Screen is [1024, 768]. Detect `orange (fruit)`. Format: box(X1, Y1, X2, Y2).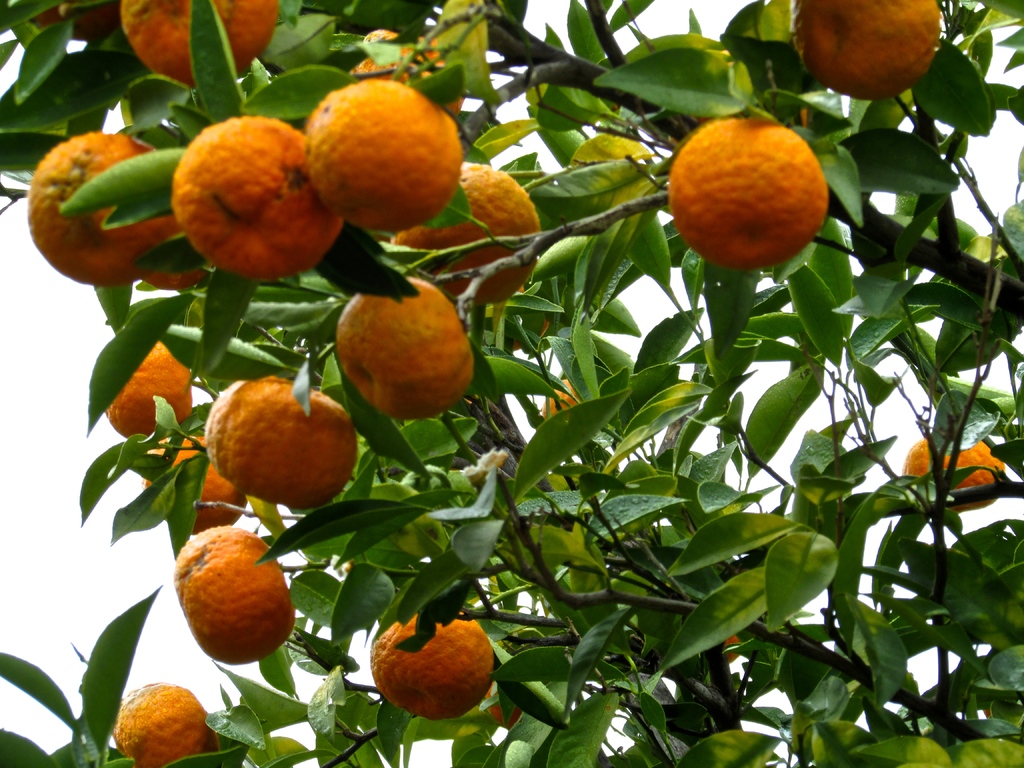
box(108, 342, 204, 437).
